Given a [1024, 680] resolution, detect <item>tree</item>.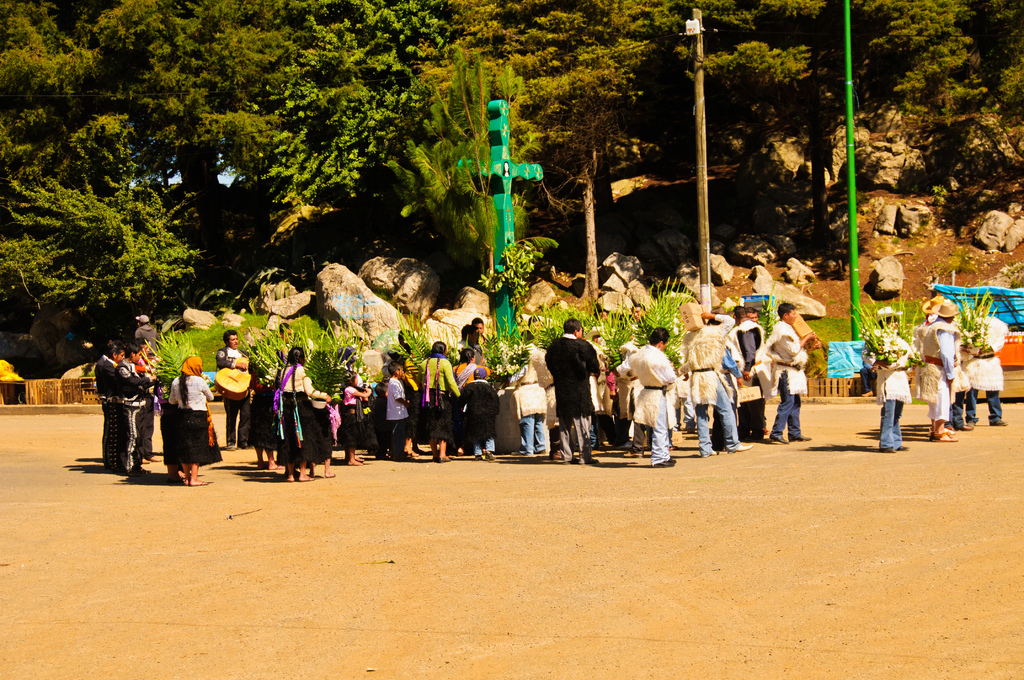
bbox(0, 0, 132, 198).
